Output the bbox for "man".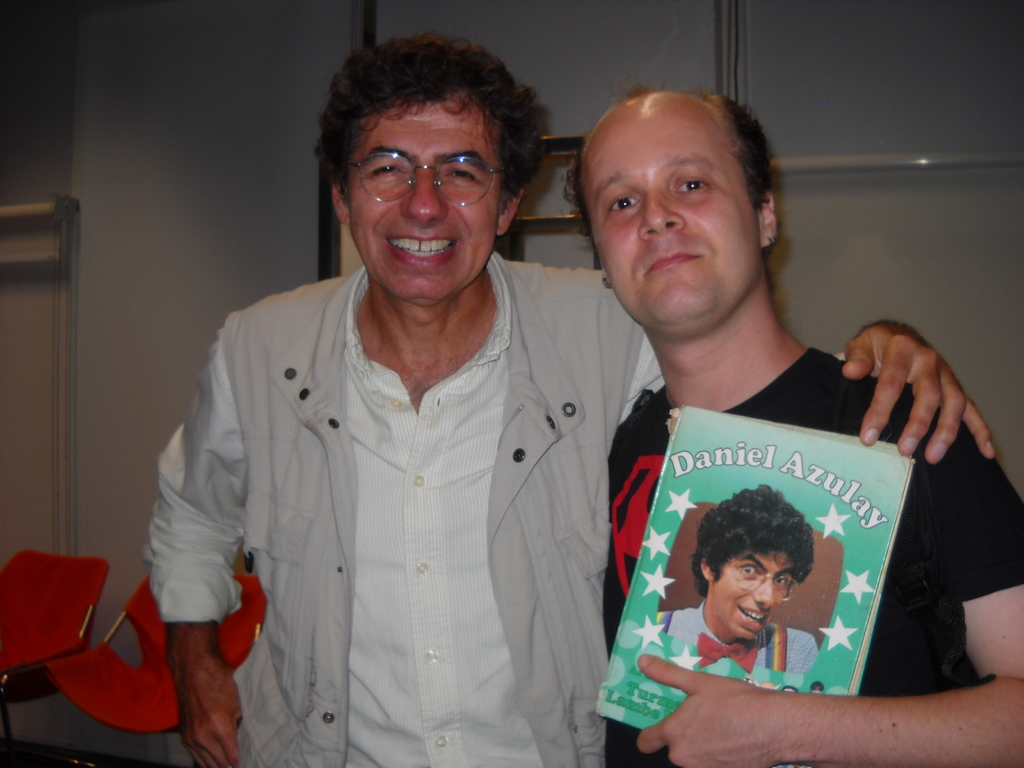
select_region(132, 19, 1002, 767).
